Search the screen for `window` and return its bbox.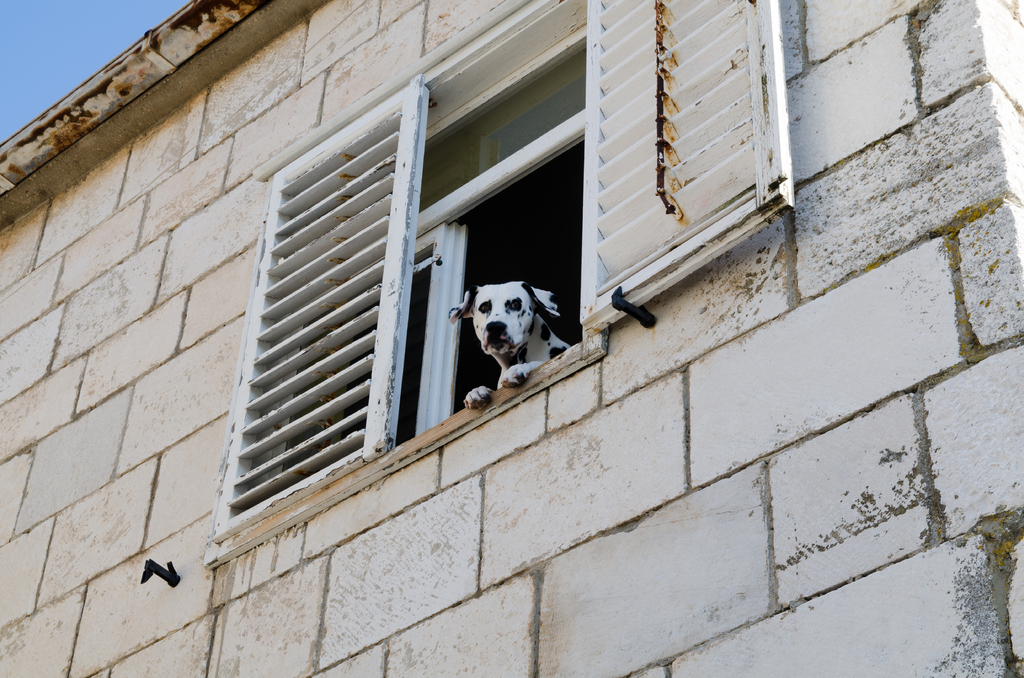
Found: (x1=209, y1=0, x2=819, y2=541).
